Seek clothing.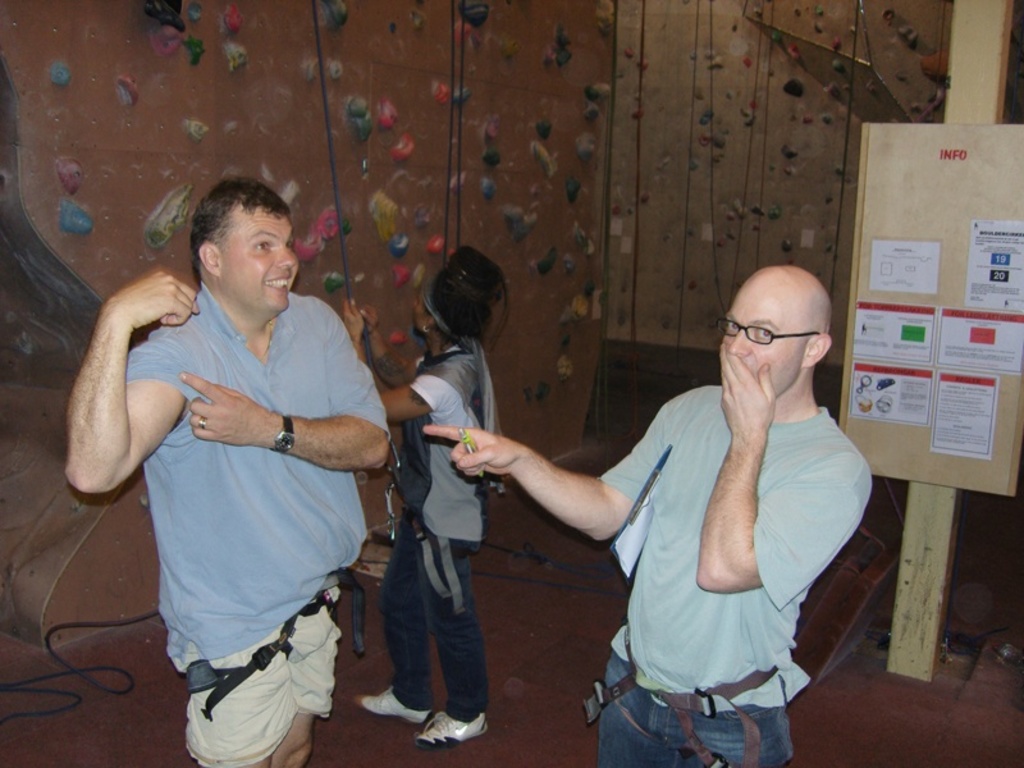
(397,342,489,539).
